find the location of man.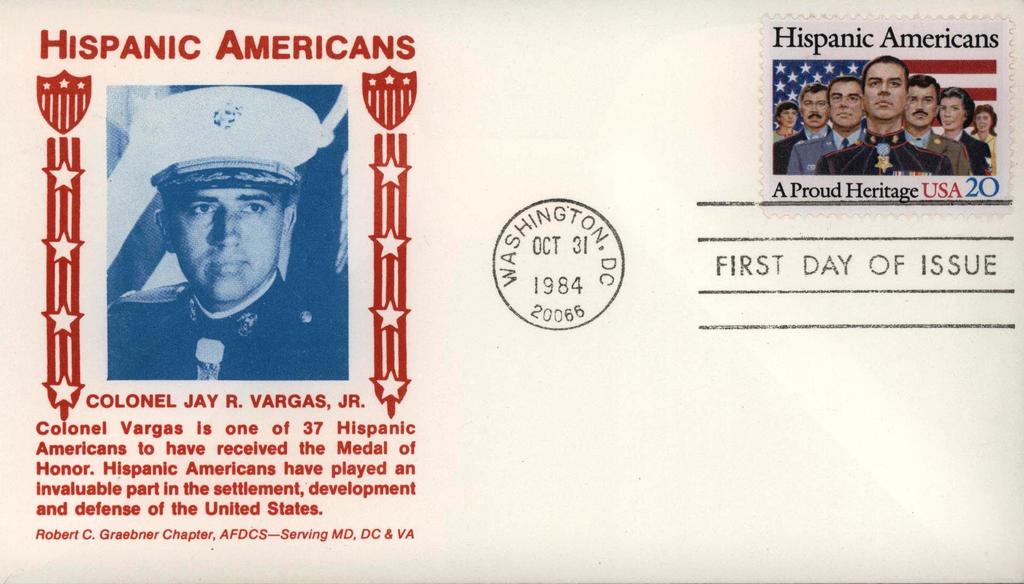
Location: (895,74,973,182).
